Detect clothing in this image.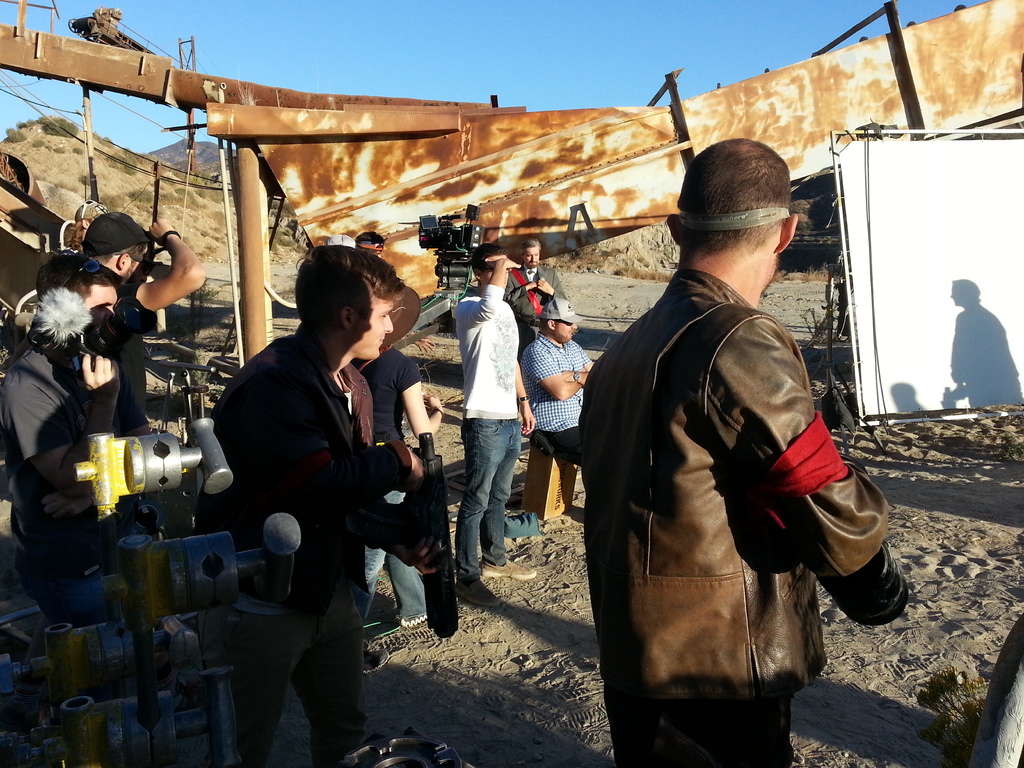
Detection: left=361, top=341, right=431, bottom=626.
